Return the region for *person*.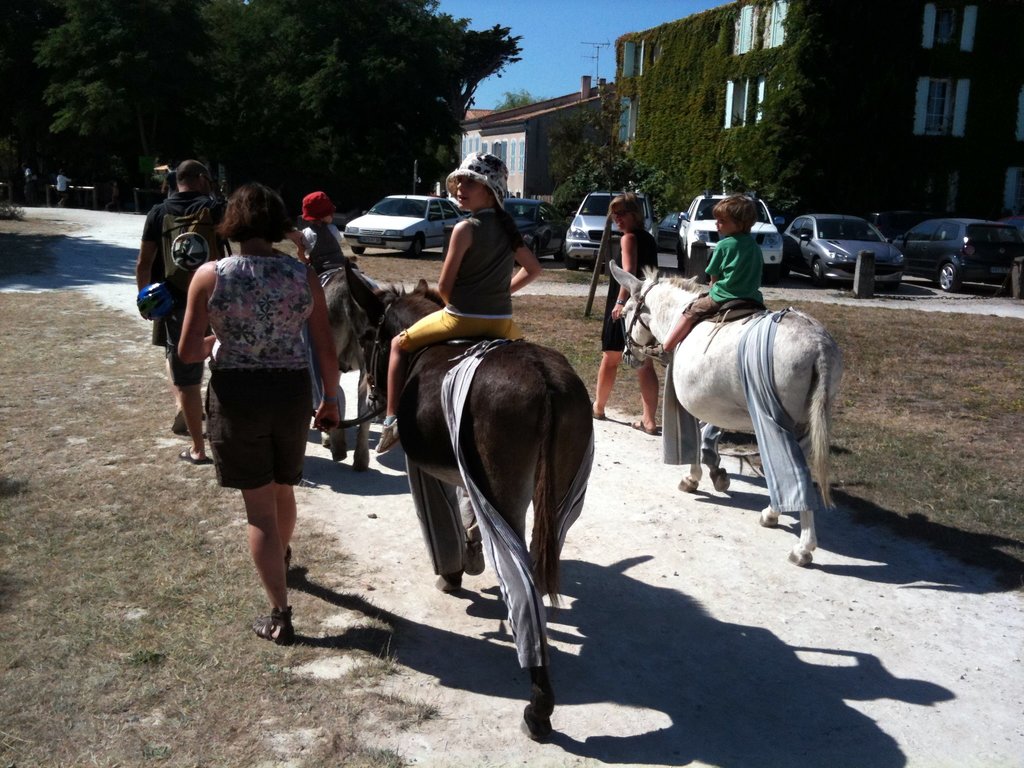
x1=373 y1=151 x2=543 y2=458.
